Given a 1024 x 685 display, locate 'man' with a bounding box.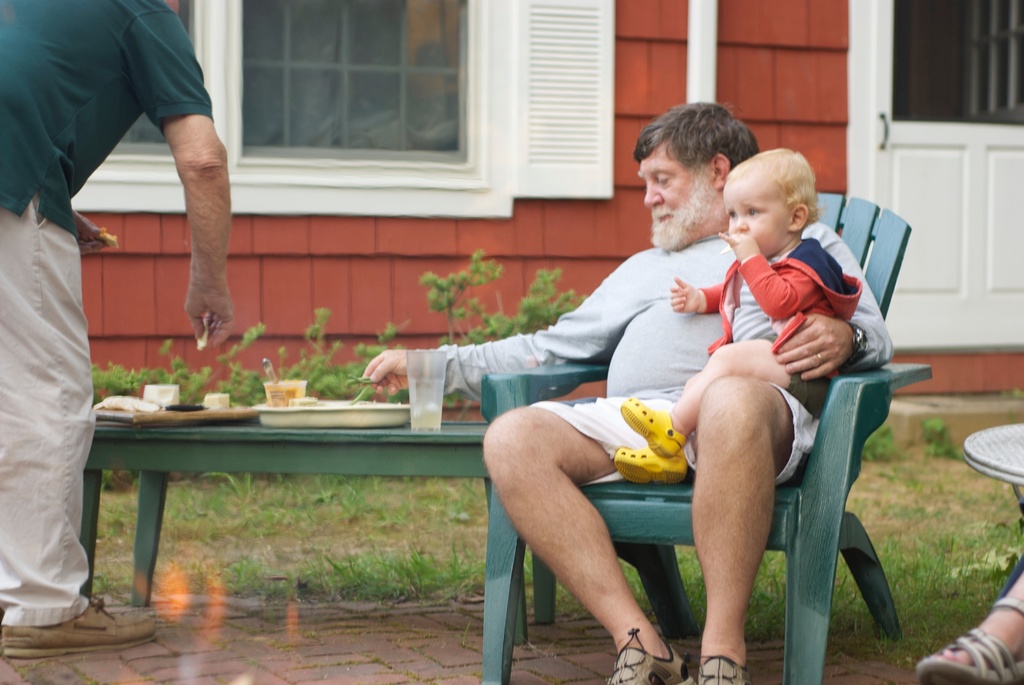
Located: (left=0, top=0, right=236, bottom=662).
